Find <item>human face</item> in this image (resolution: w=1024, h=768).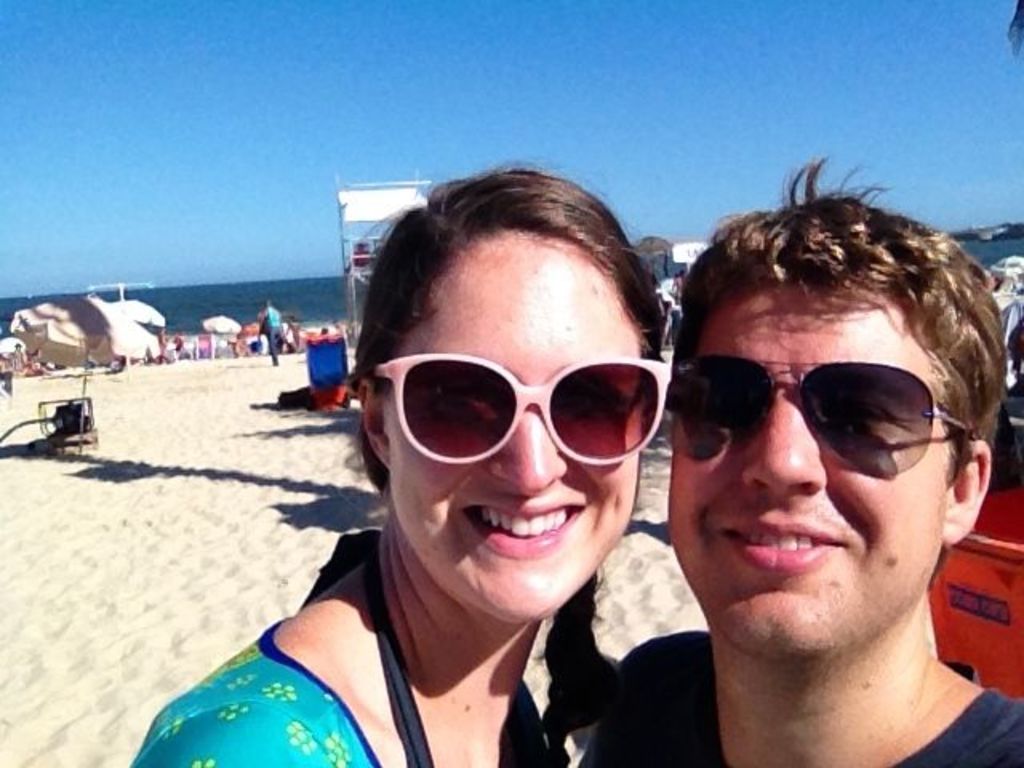
<box>664,301,947,648</box>.
